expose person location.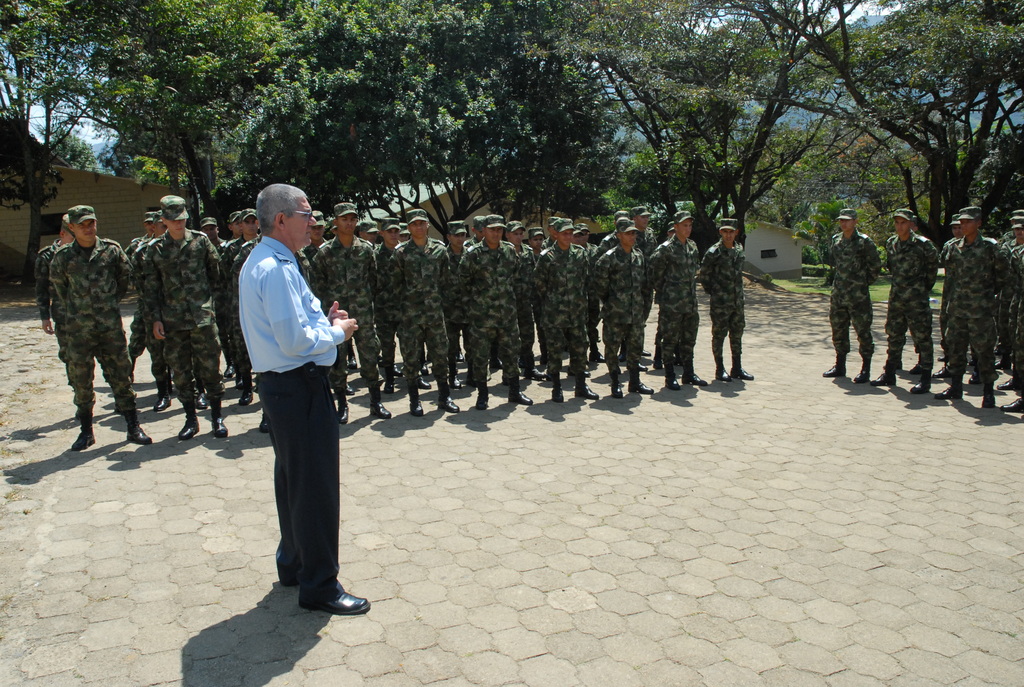
Exposed at {"left": 303, "top": 216, "right": 328, "bottom": 260}.
